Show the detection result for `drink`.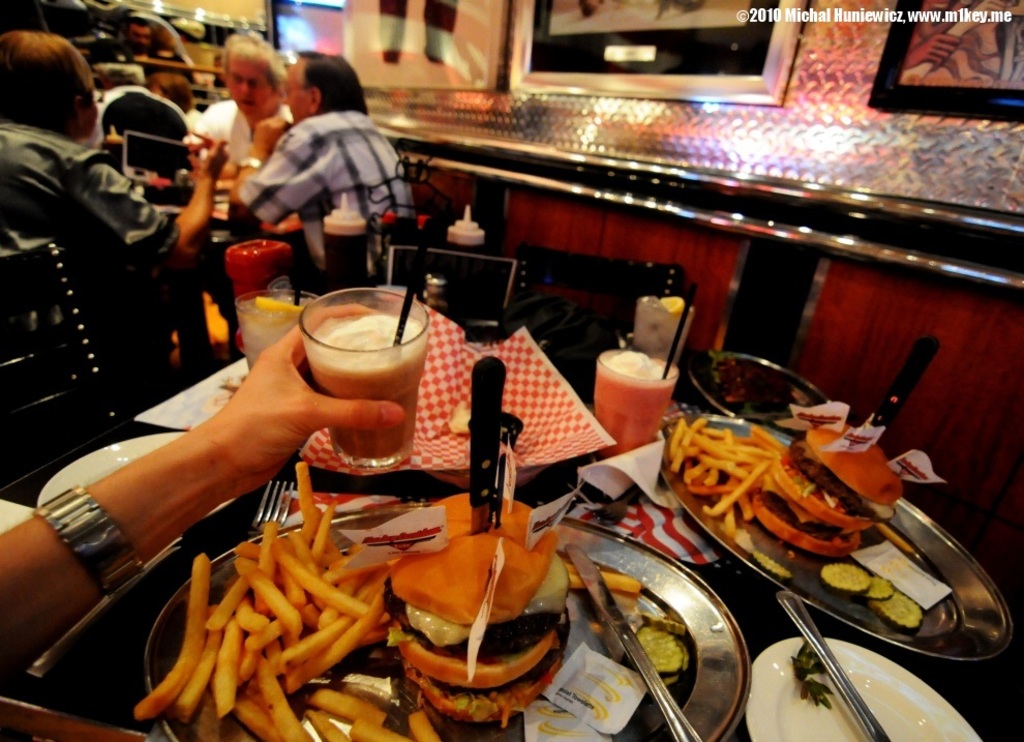
237 294 313 374.
